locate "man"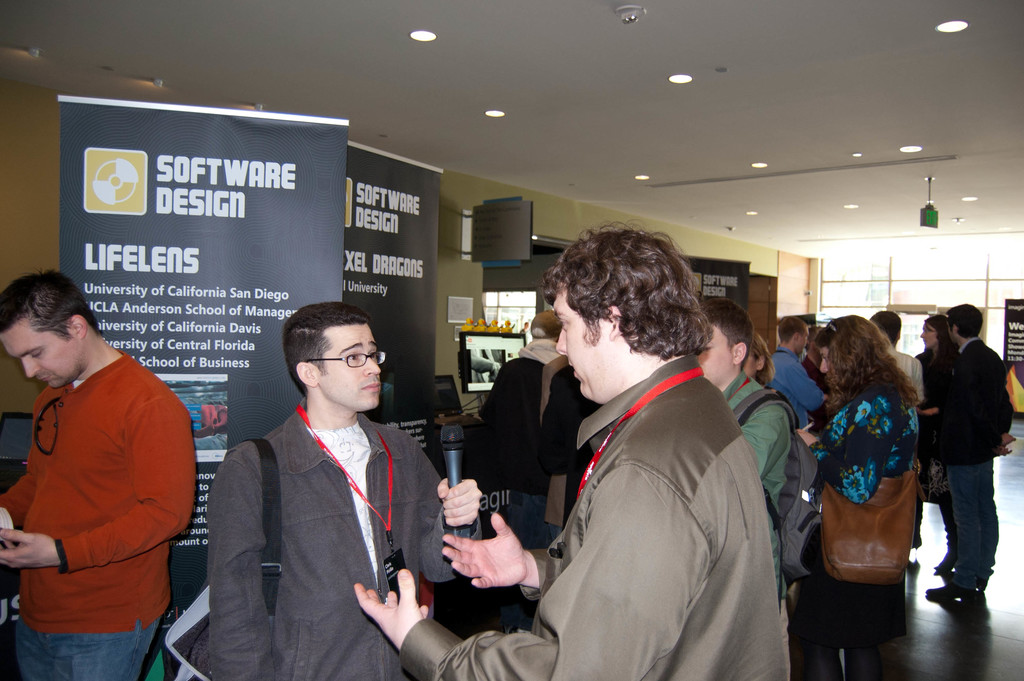
pyautogui.locateOnScreen(0, 272, 198, 680)
